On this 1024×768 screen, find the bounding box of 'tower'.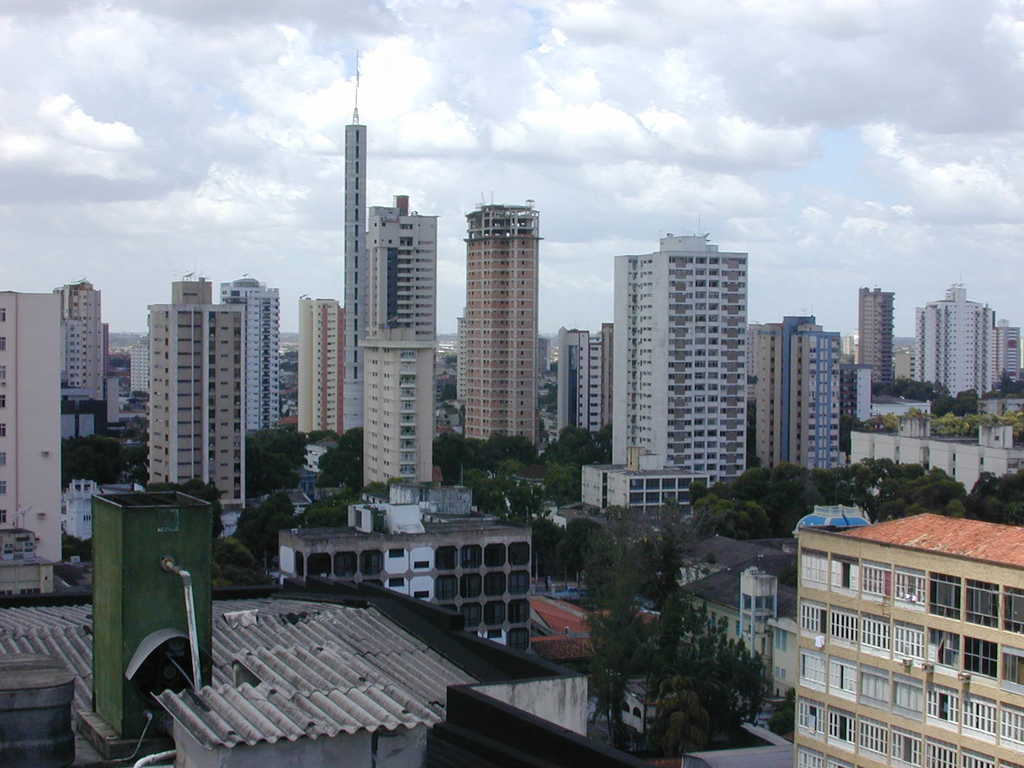
Bounding box: [589,209,787,511].
